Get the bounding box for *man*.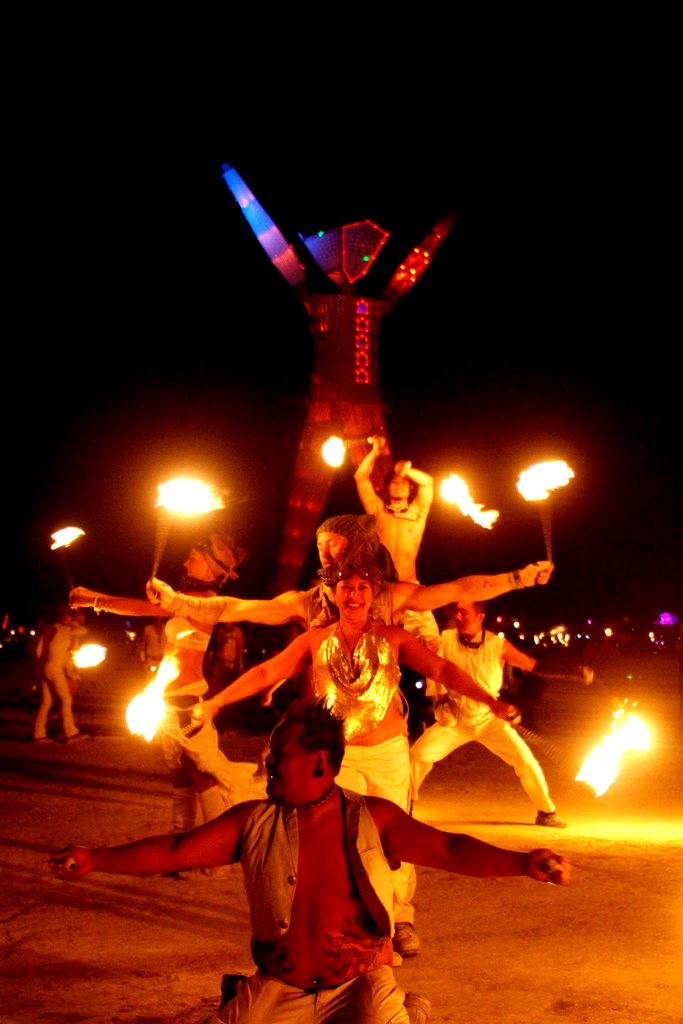
locate(356, 430, 443, 645).
